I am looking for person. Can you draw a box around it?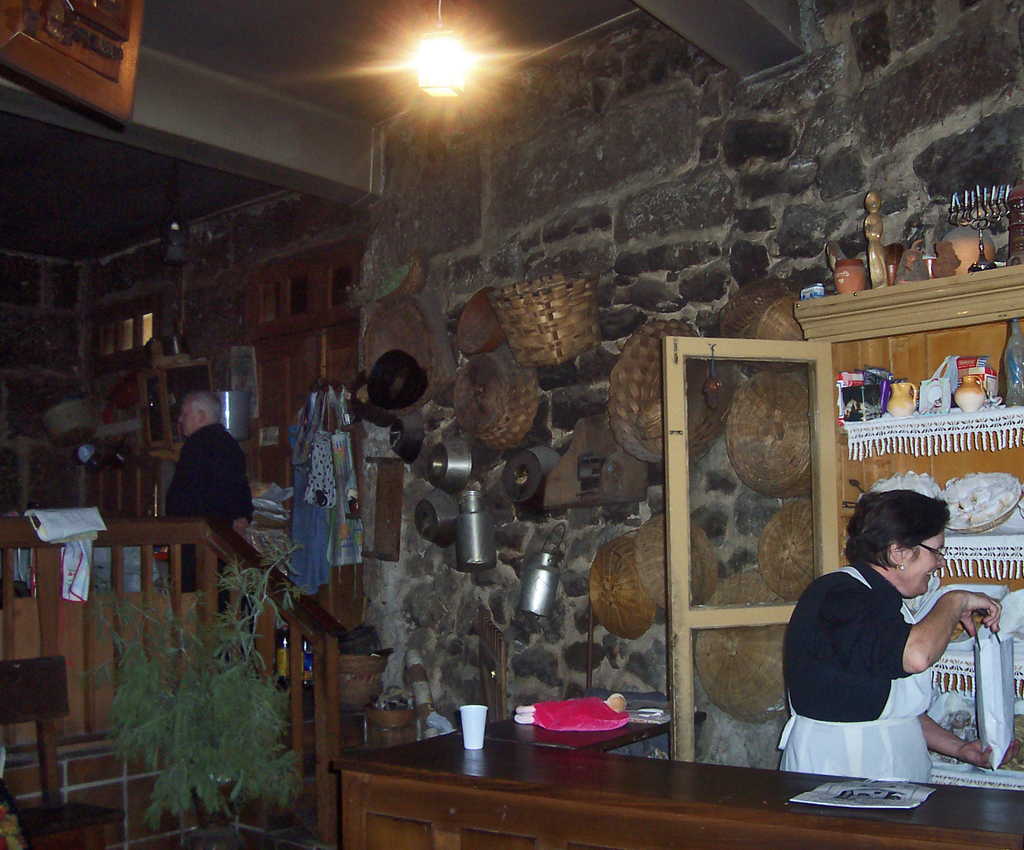
Sure, the bounding box is <region>164, 389, 252, 661</region>.
